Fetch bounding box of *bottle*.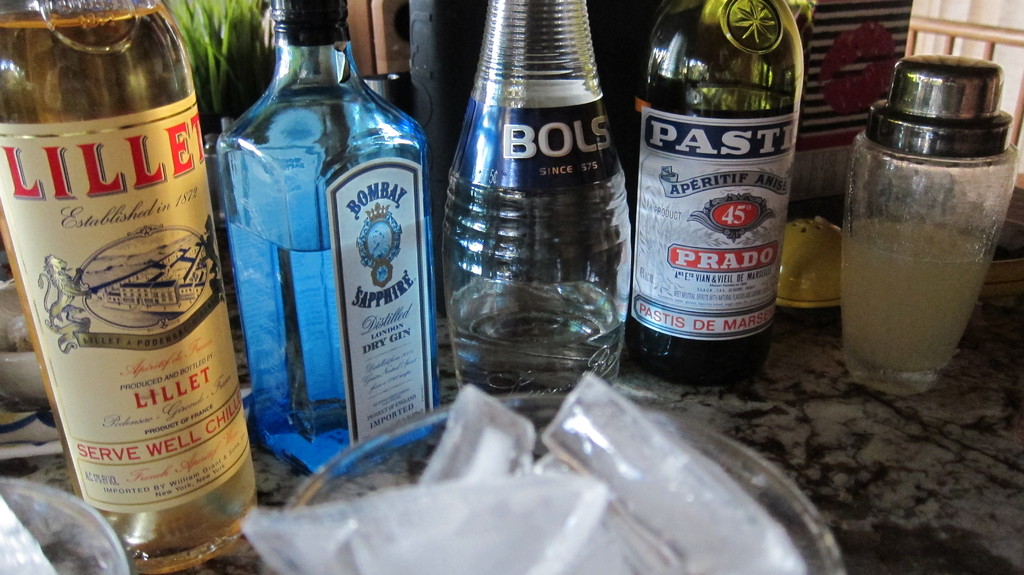
Bbox: detection(213, 0, 438, 486).
